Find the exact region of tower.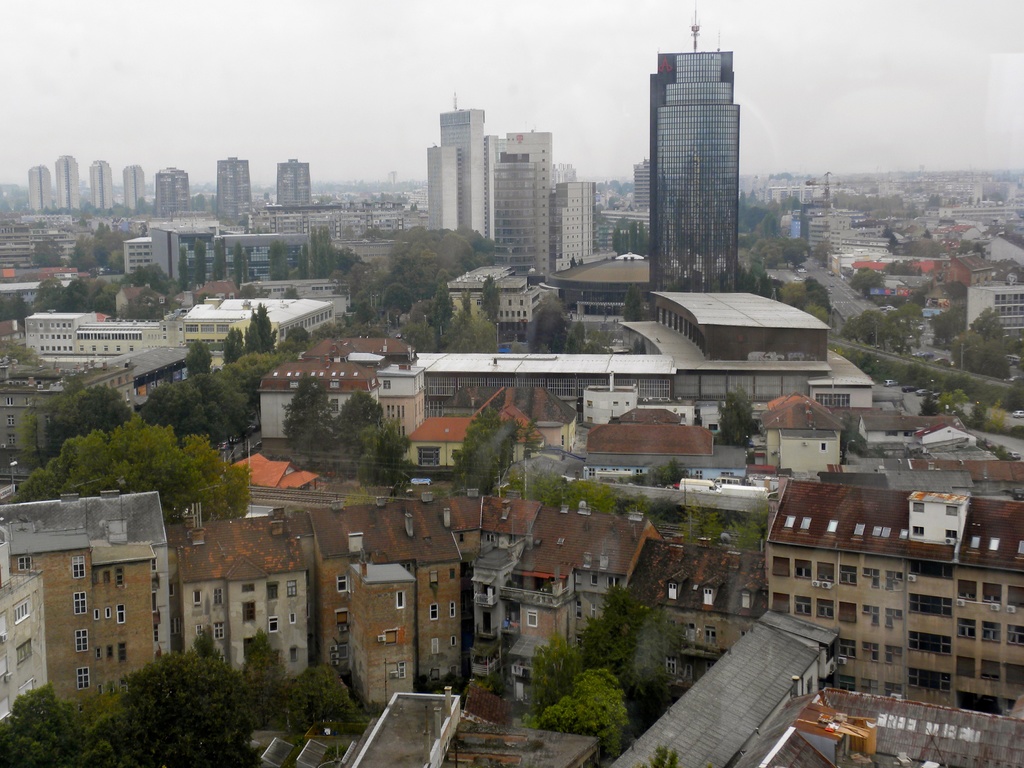
Exact region: {"x1": 156, "y1": 168, "x2": 186, "y2": 214}.
